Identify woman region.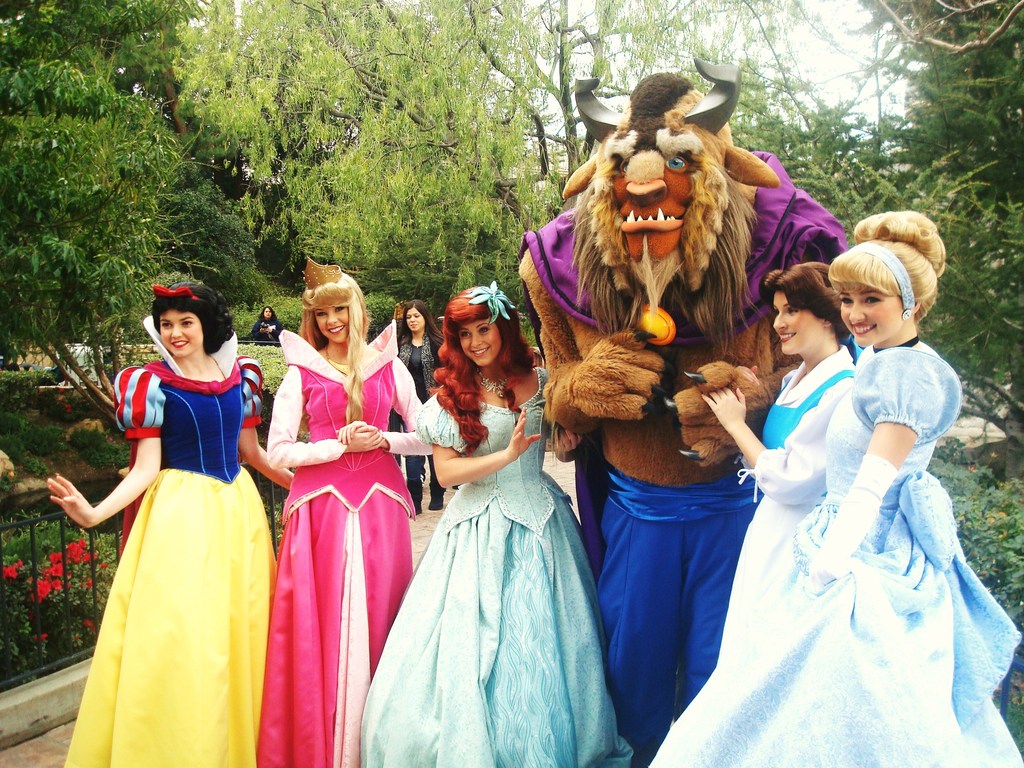
Region: <region>375, 307, 620, 752</region>.
